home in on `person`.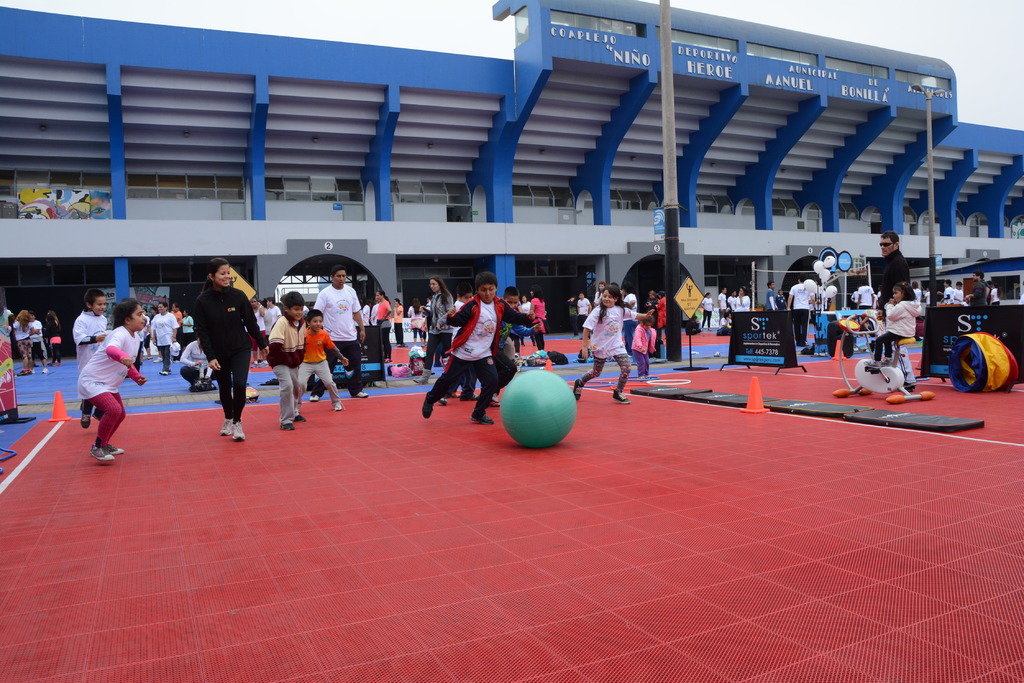
Homed in at crop(628, 316, 655, 380).
